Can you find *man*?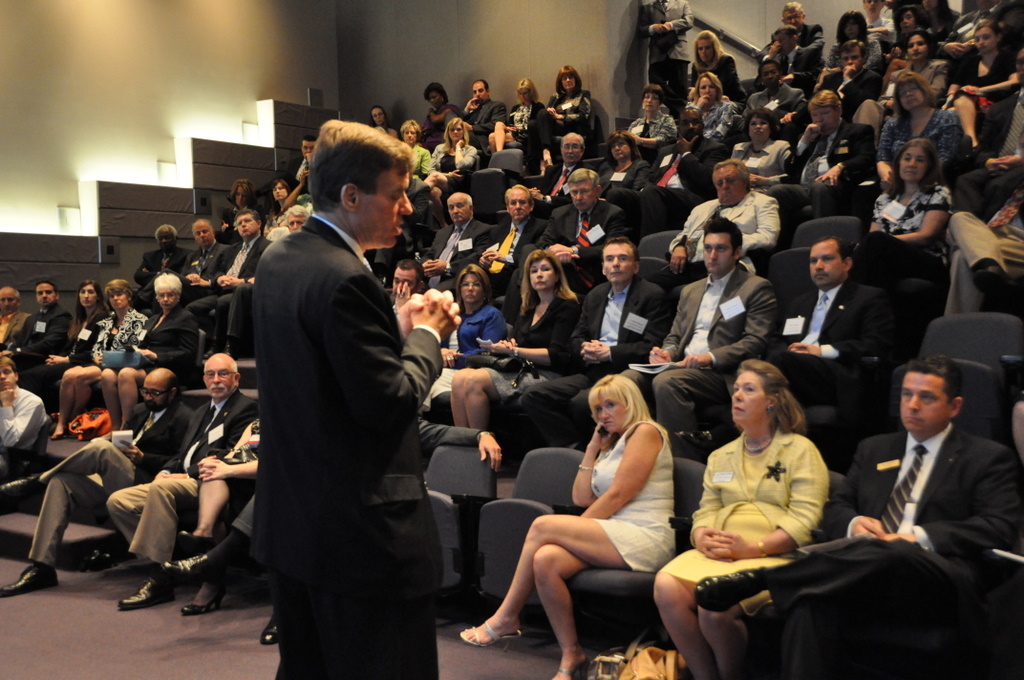
Yes, bounding box: l=458, t=77, r=511, b=147.
